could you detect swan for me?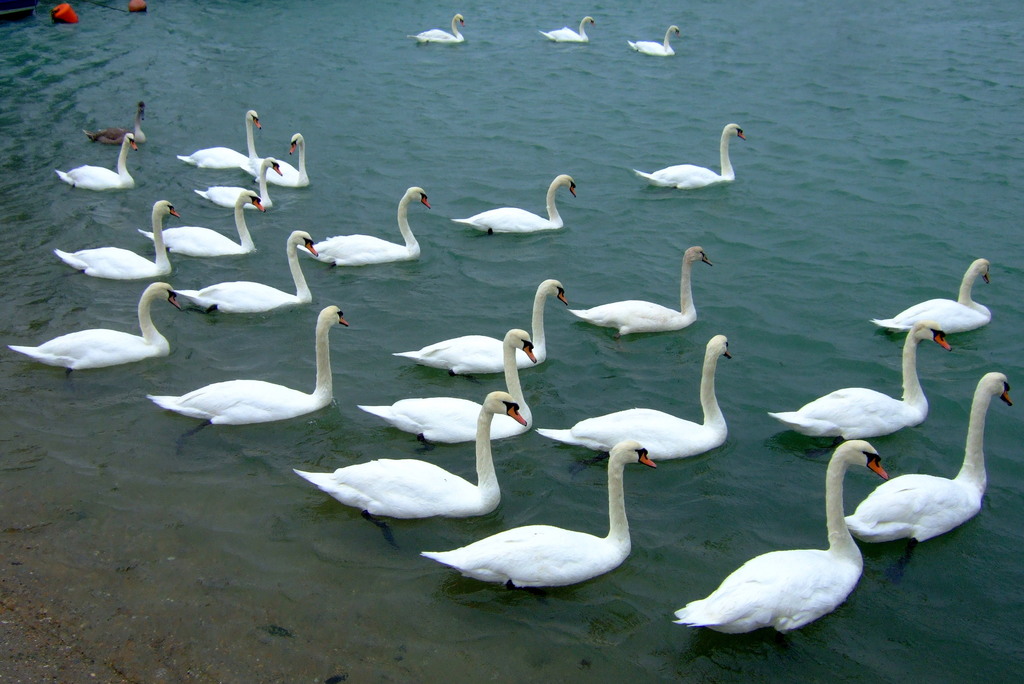
Detection result: BBox(388, 276, 568, 376).
